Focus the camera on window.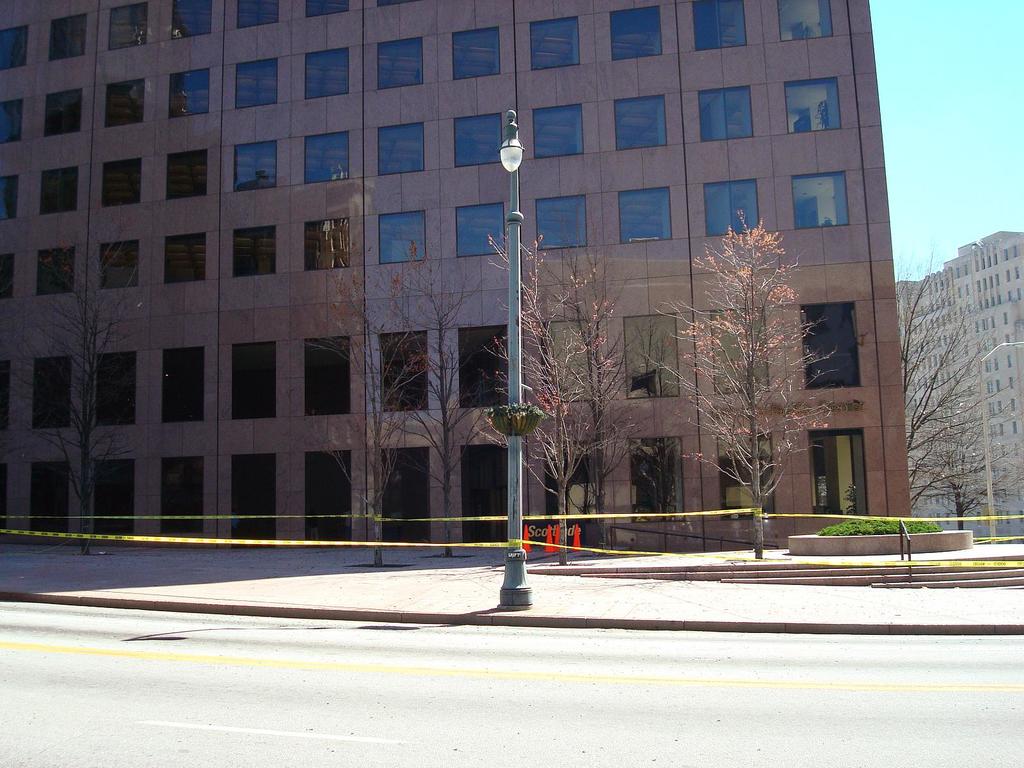
Focus region: region(102, 236, 141, 298).
